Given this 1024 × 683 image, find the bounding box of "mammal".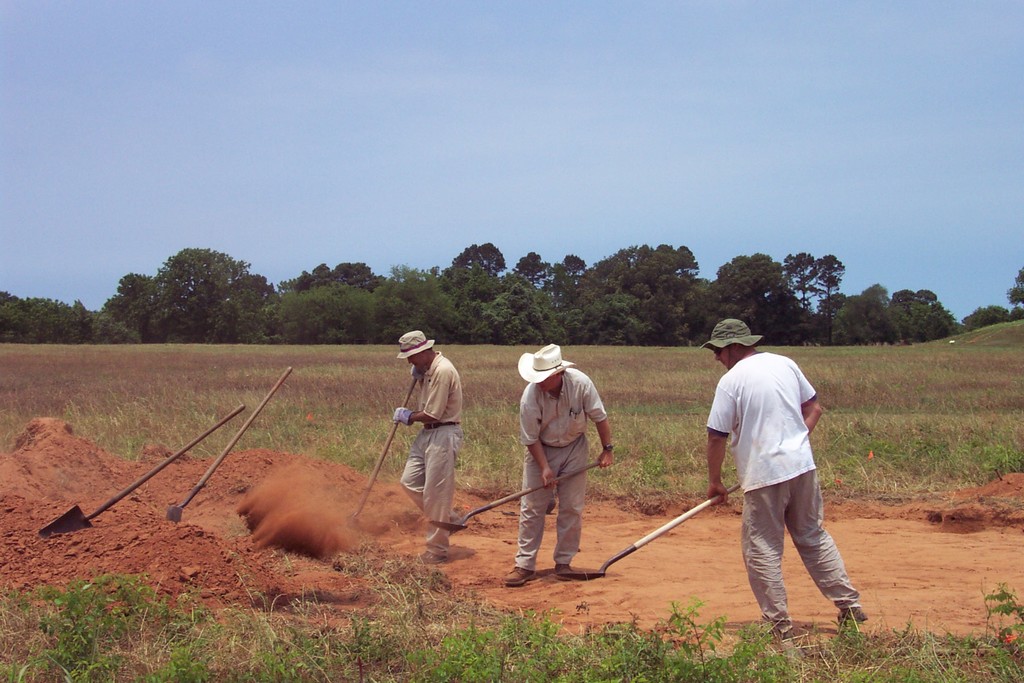
502:341:615:588.
